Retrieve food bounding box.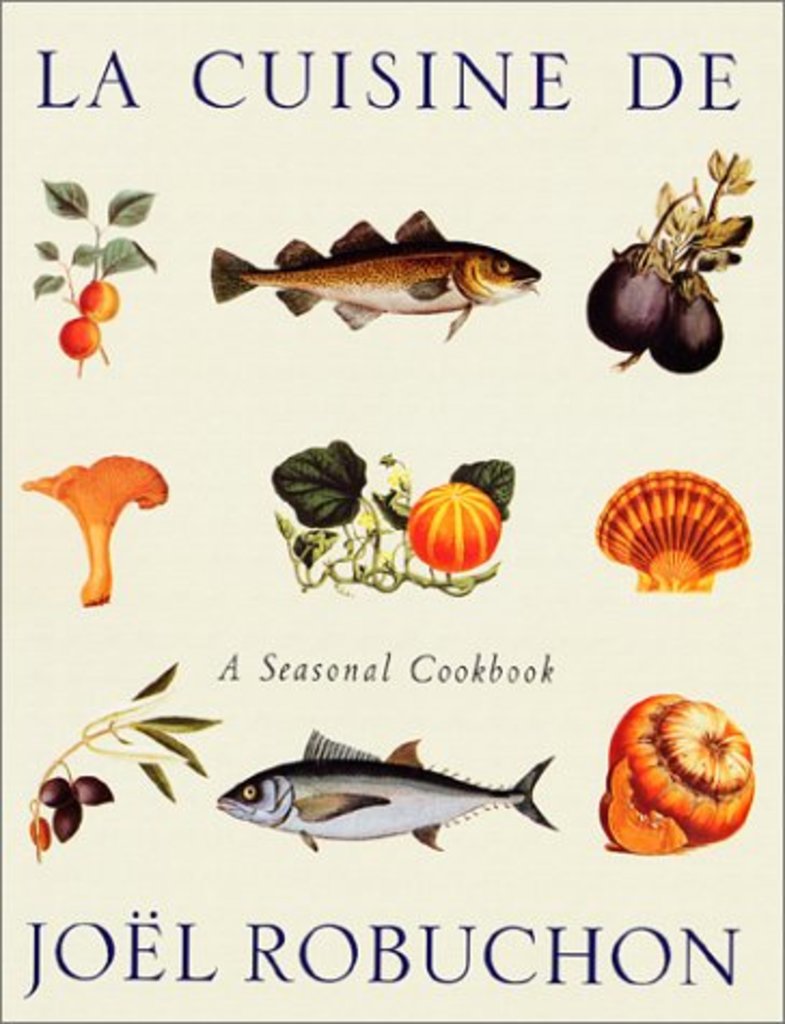
Bounding box: 207,207,537,326.
